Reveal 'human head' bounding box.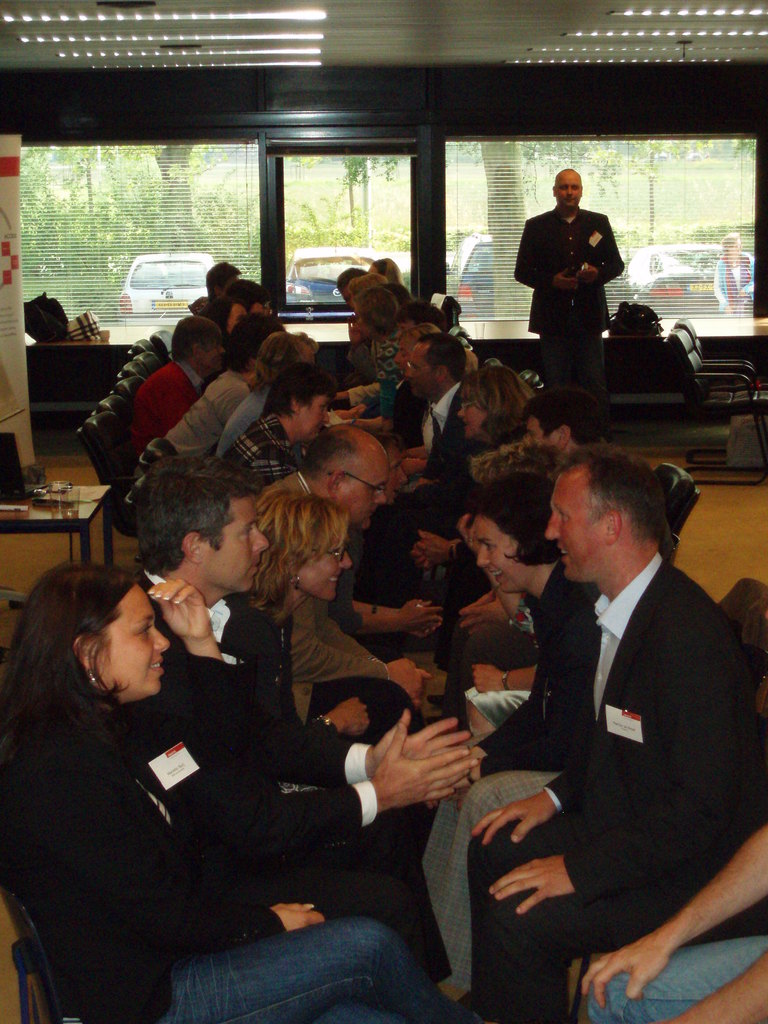
Revealed: rect(465, 476, 558, 597).
